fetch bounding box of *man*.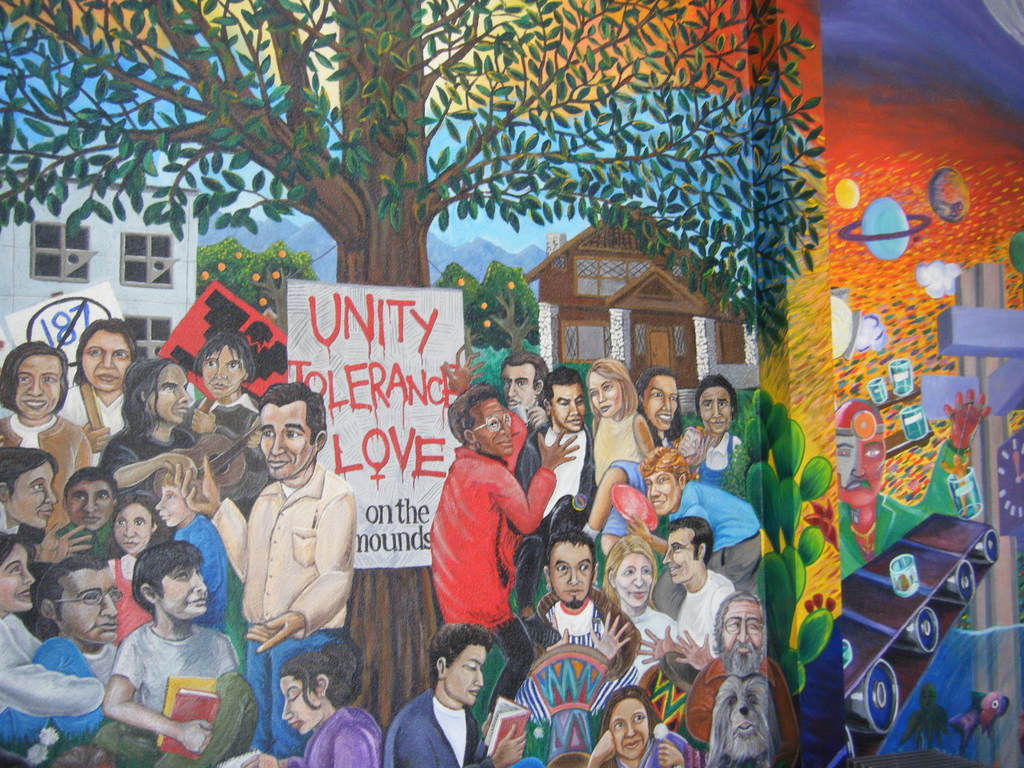
Bbox: select_region(216, 395, 350, 687).
